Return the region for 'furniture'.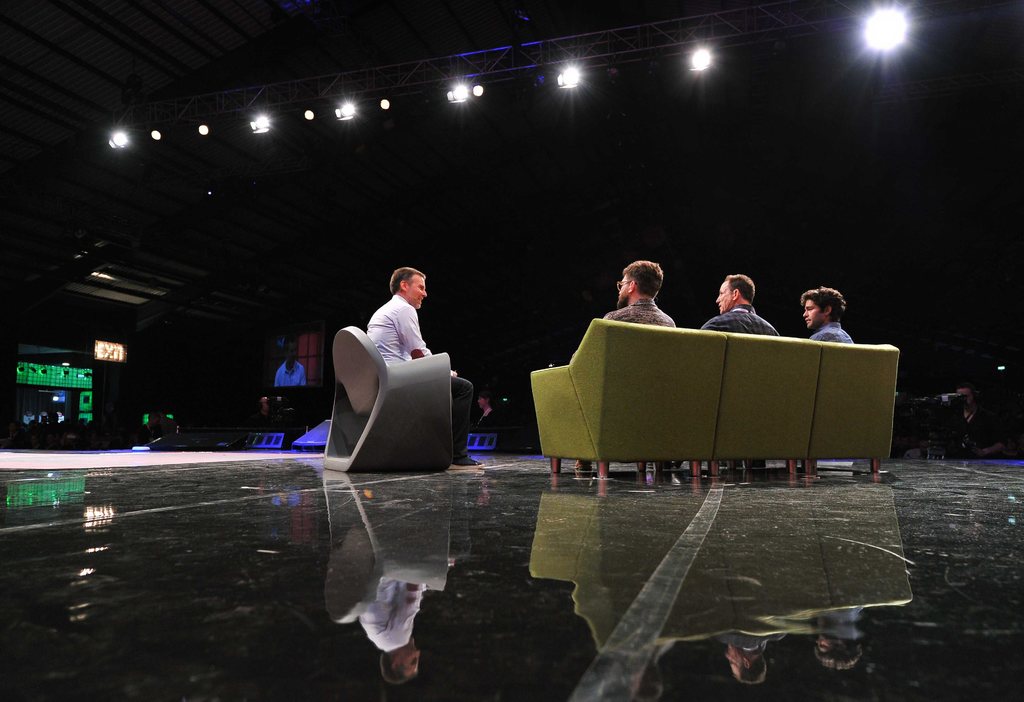
(812,344,900,477).
